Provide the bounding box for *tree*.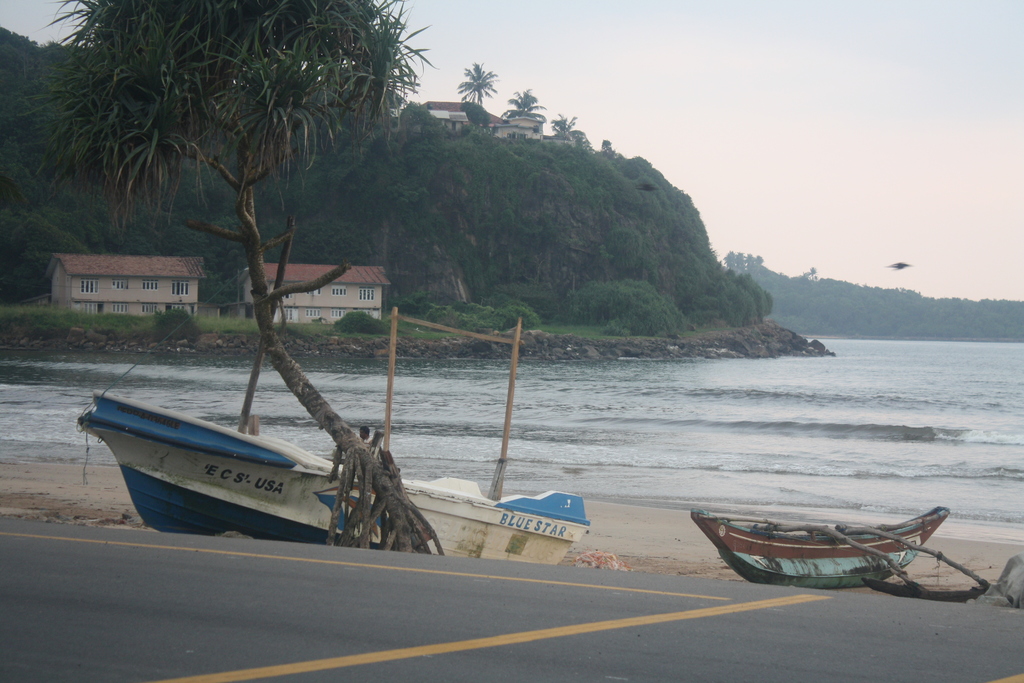
[500, 92, 545, 127].
